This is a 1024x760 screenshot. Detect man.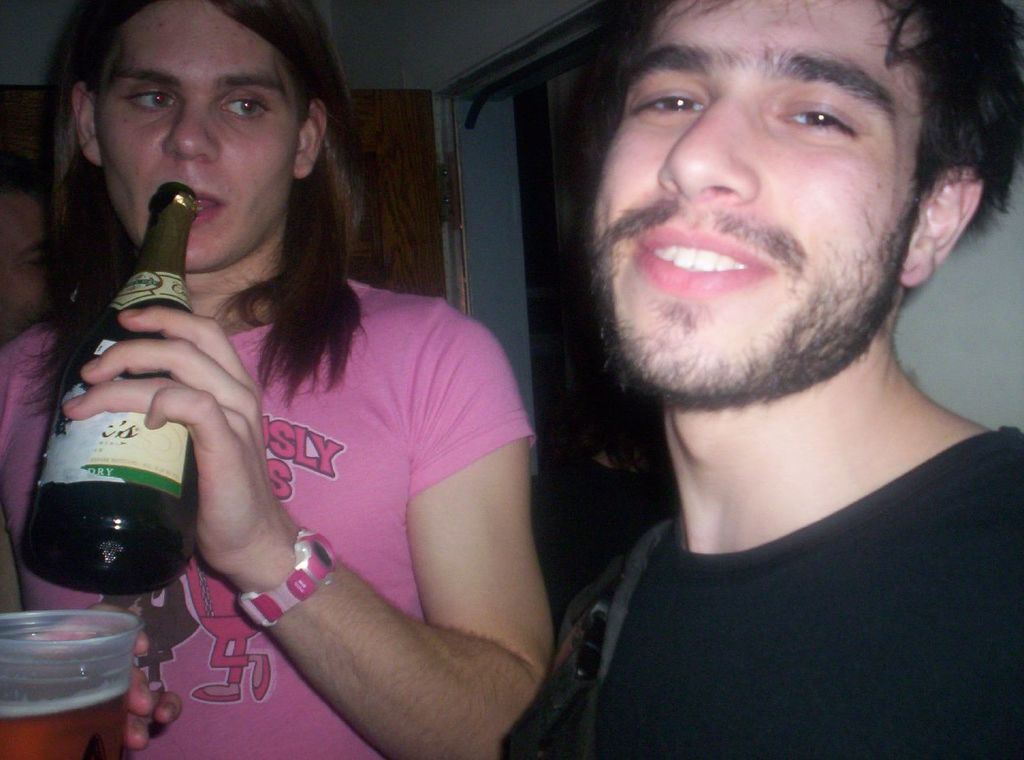
box=[451, 0, 1023, 750].
